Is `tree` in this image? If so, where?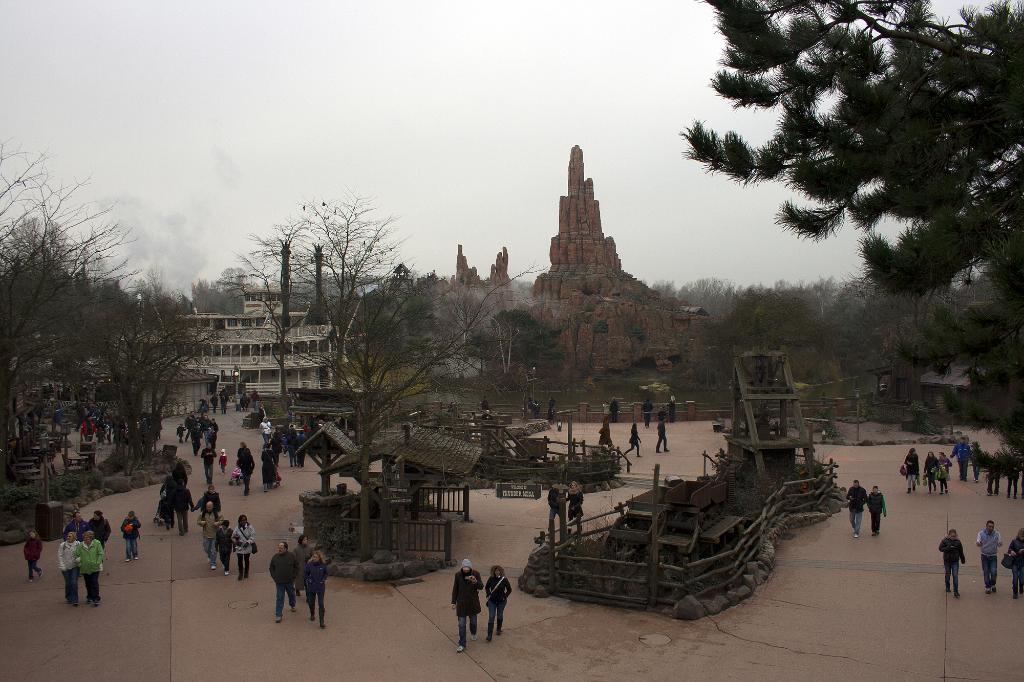
Yes, at bbox=[0, 140, 210, 530].
